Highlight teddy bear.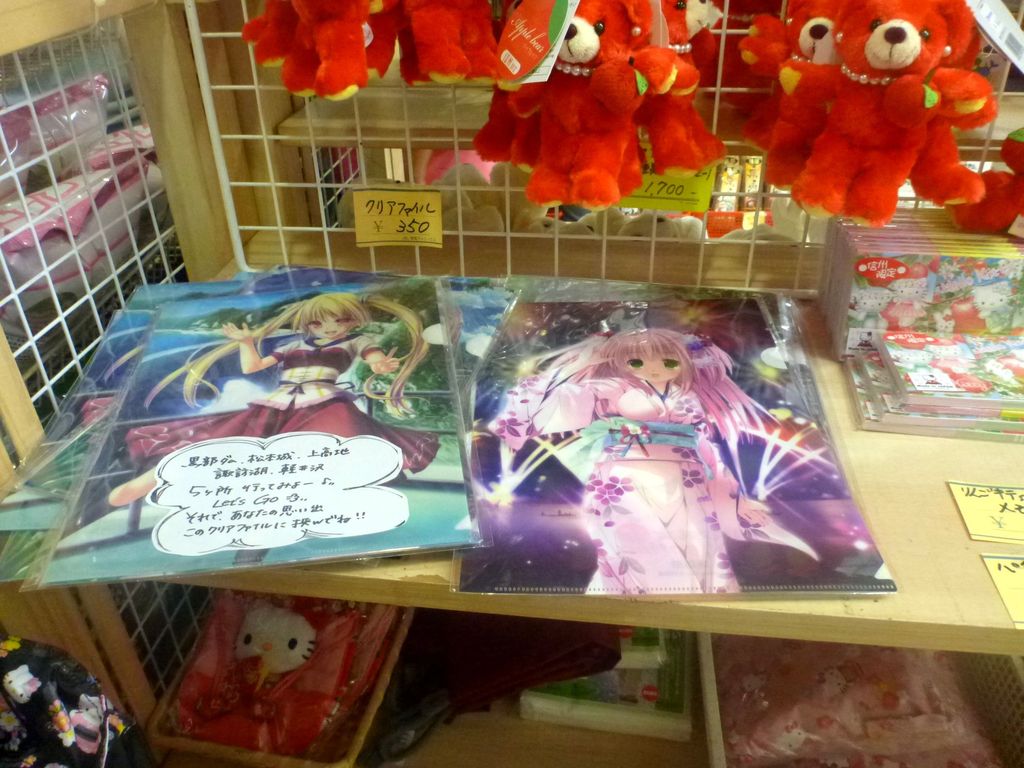
Highlighted region: <region>239, 0, 275, 66</region>.
